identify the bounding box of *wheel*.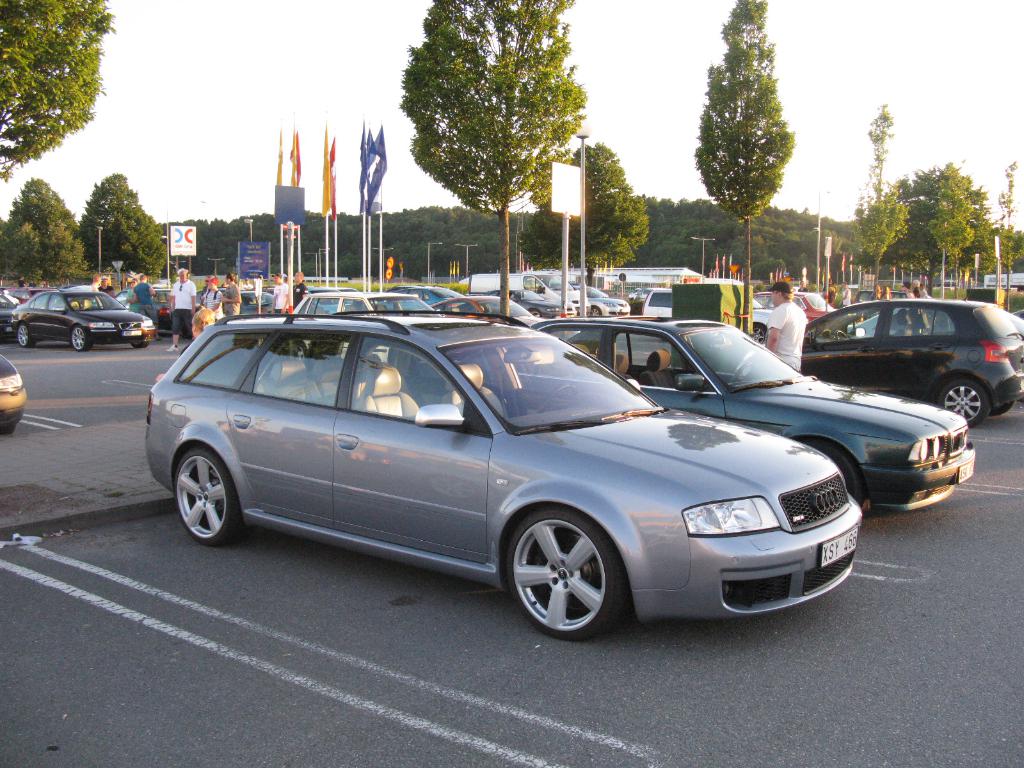
bbox(15, 323, 33, 347).
